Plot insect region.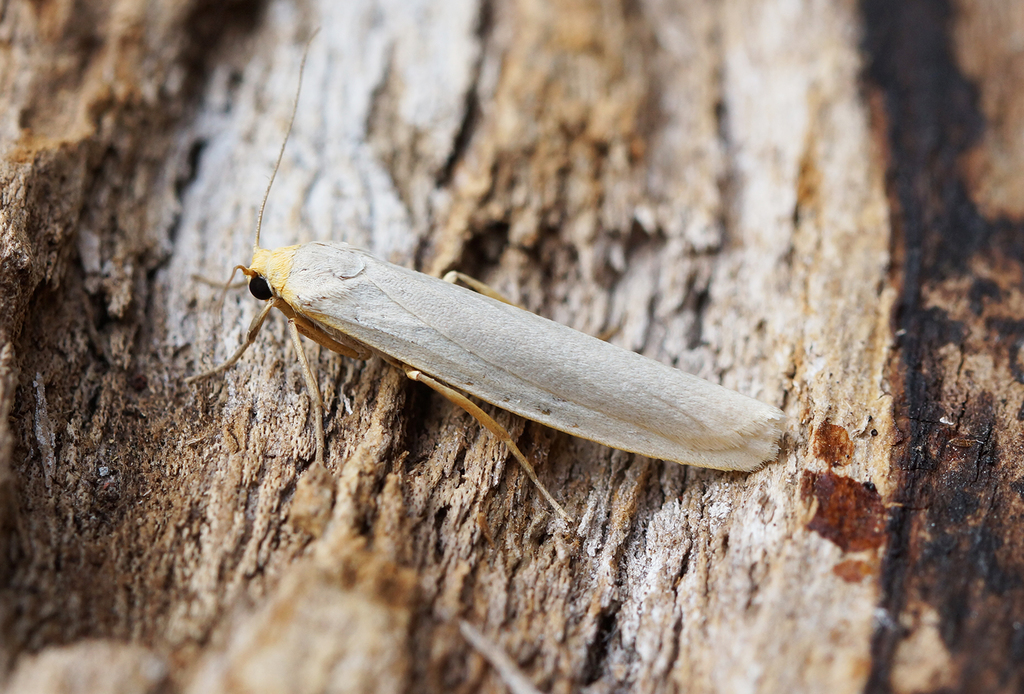
Plotted at [182,31,797,533].
